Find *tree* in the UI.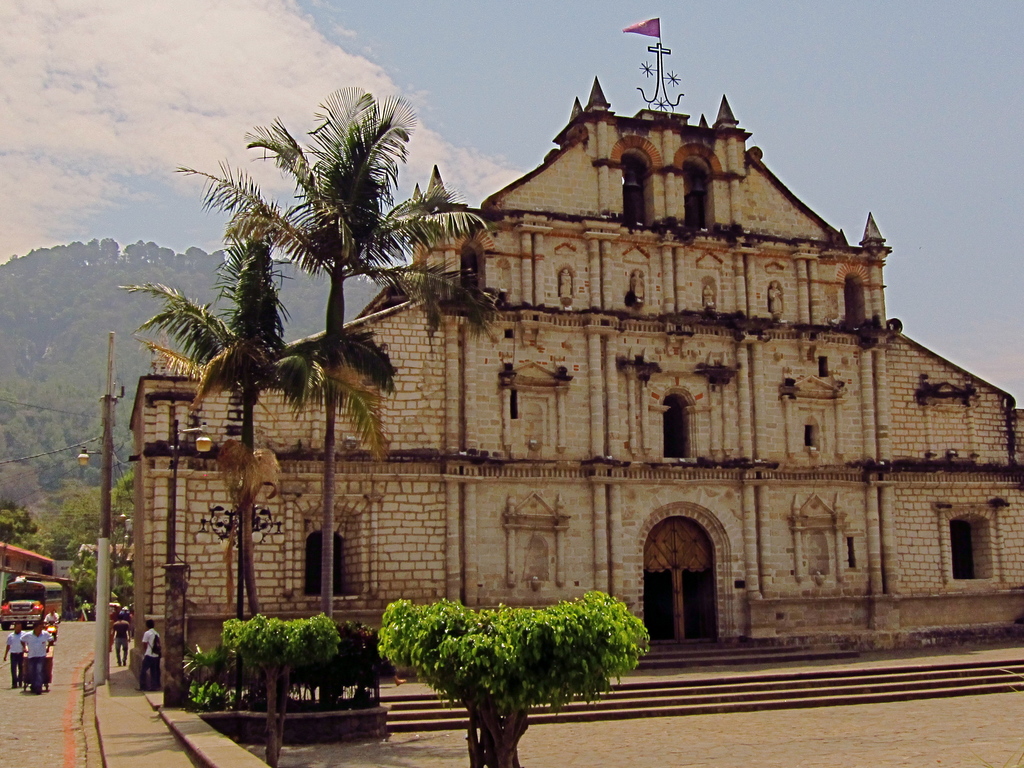
UI element at {"x1": 115, "y1": 239, "x2": 399, "y2": 622}.
